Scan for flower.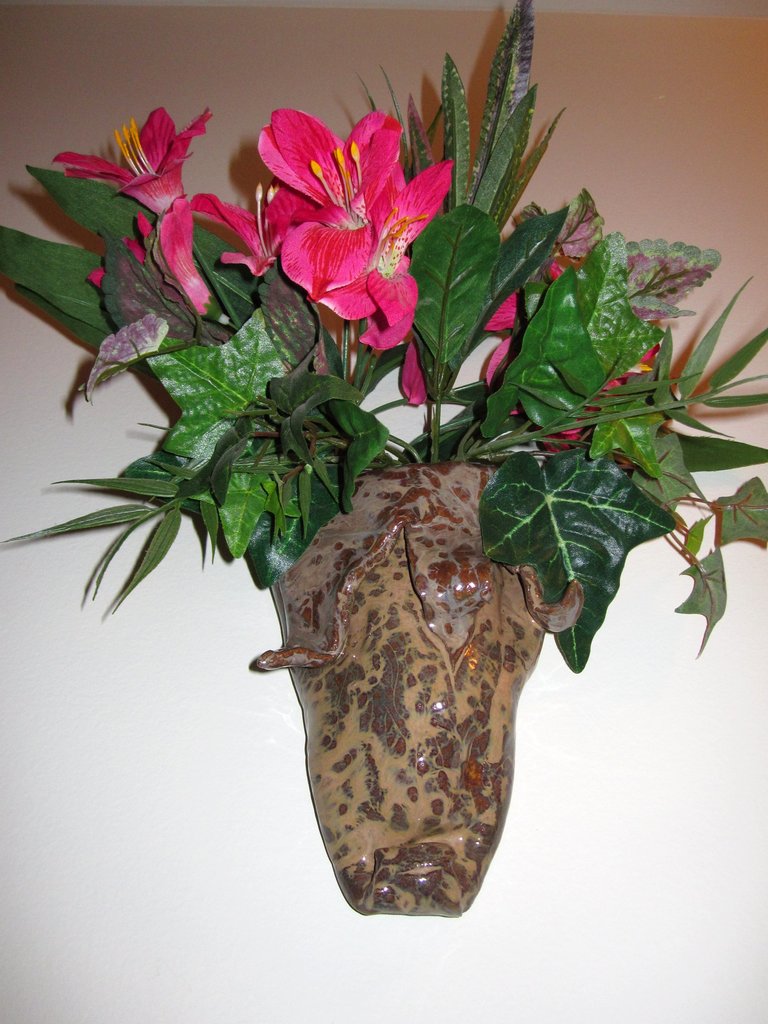
Scan result: bbox=[236, 87, 465, 337].
